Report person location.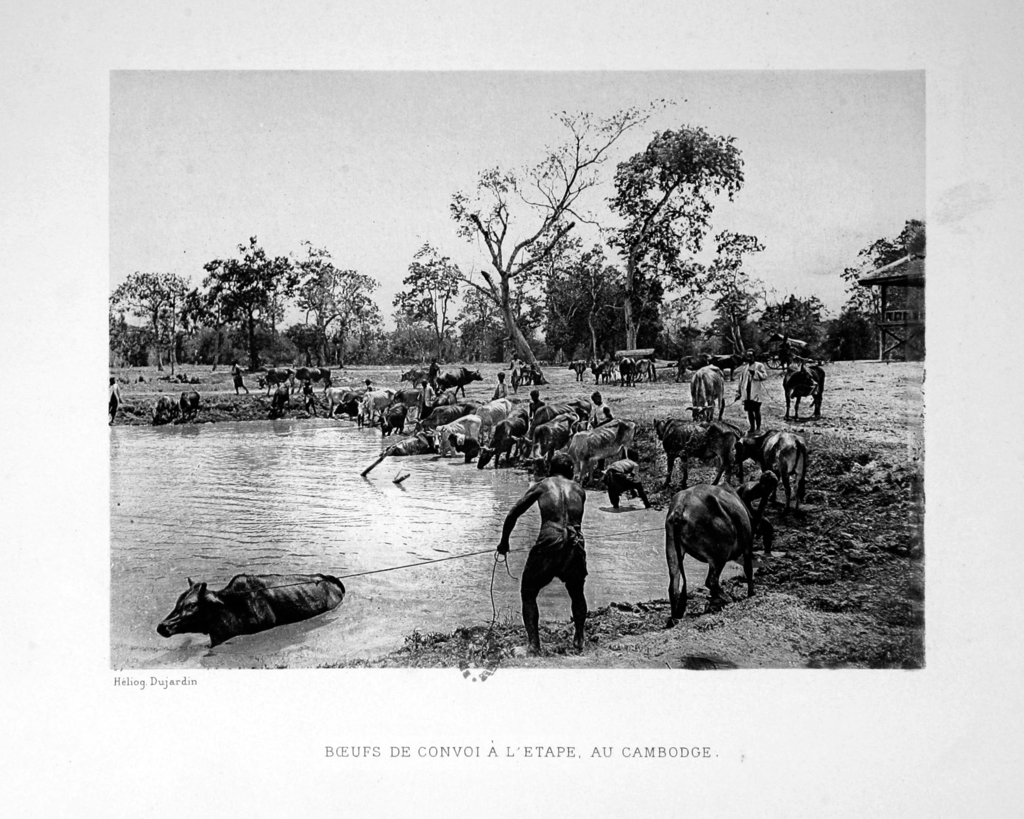
Report: left=491, top=370, right=506, bottom=401.
